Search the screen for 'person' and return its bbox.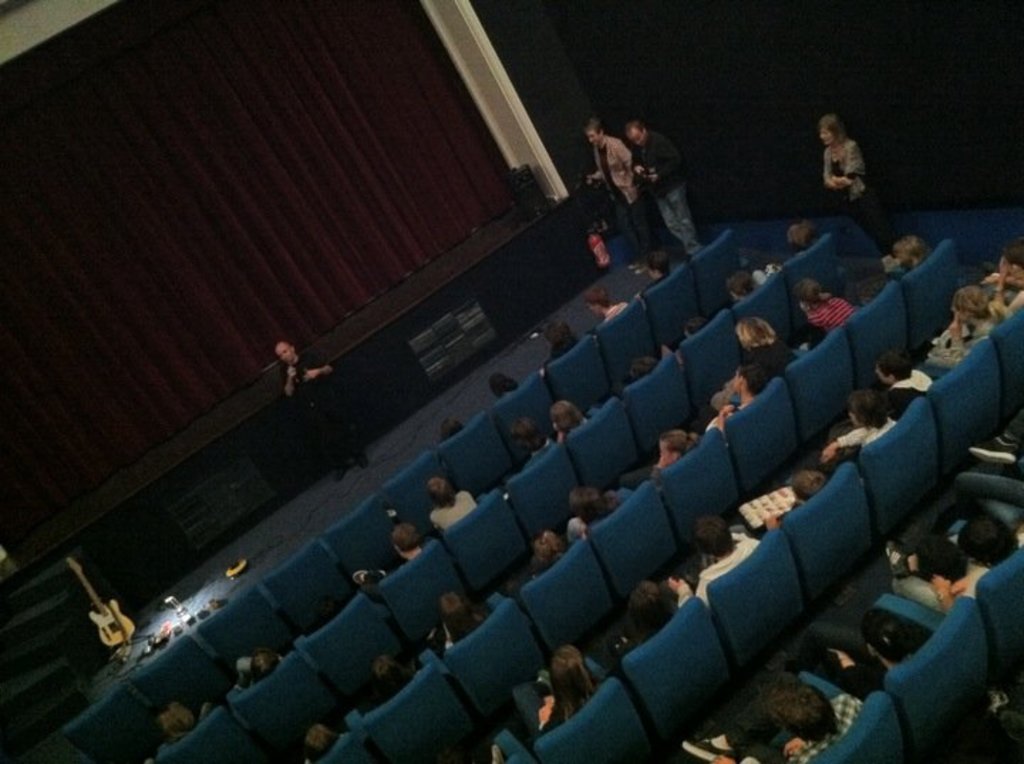
Found: {"left": 596, "top": 286, "right": 637, "bottom": 322}.
